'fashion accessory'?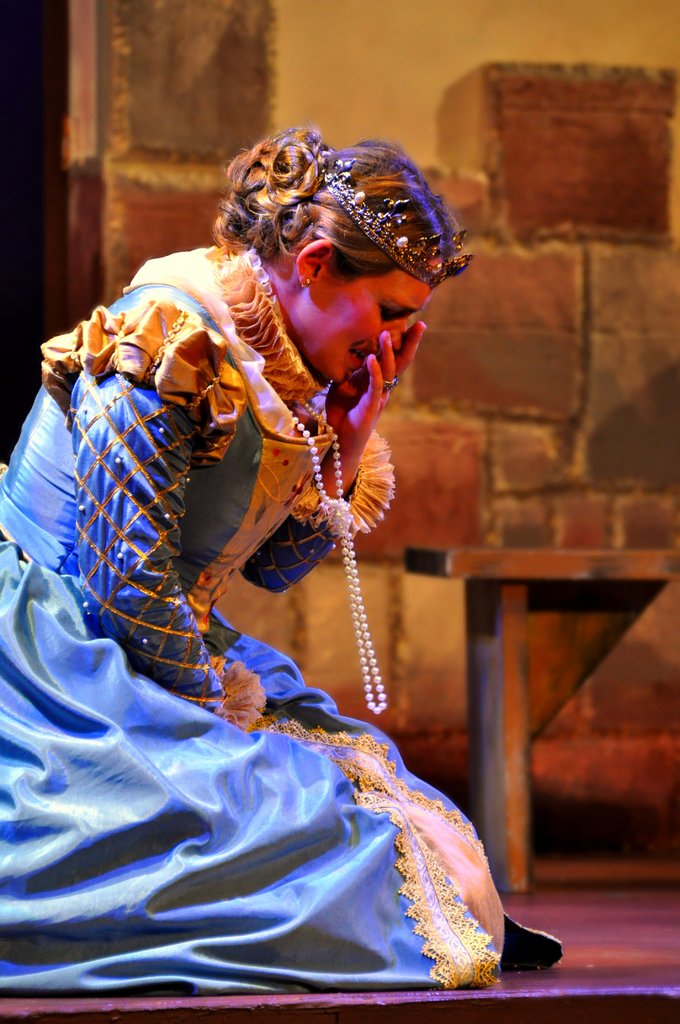
(x1=275, y1=412, x2=383, y2=712)
